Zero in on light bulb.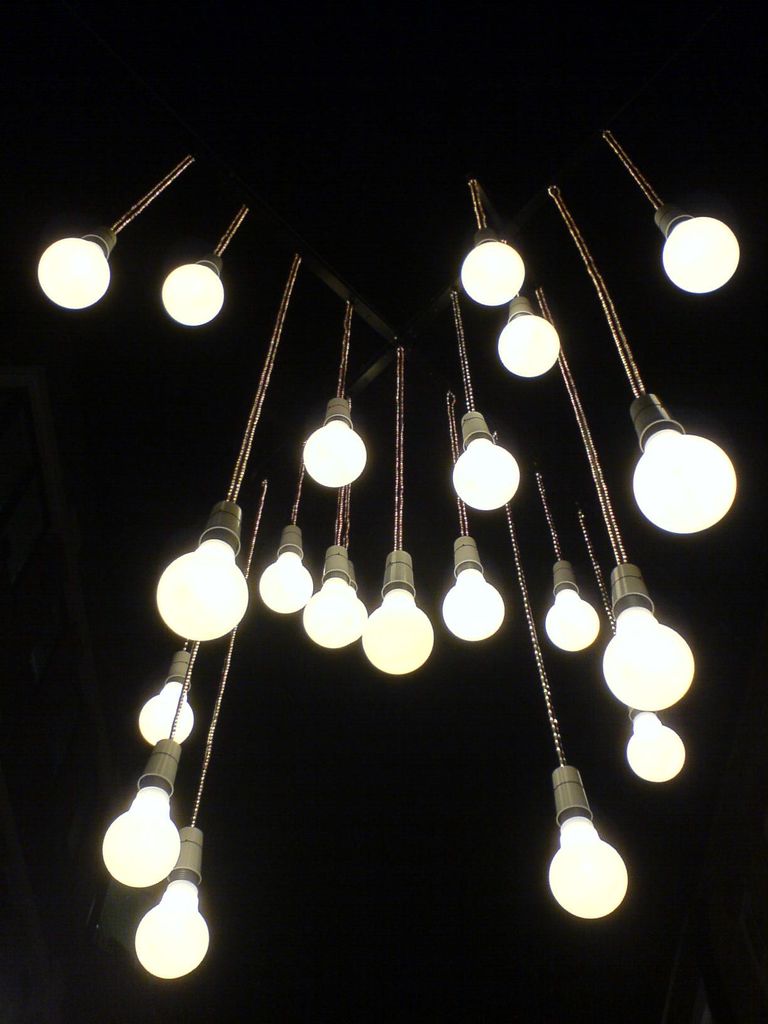
Zeroed in: 104:781:181:886.
